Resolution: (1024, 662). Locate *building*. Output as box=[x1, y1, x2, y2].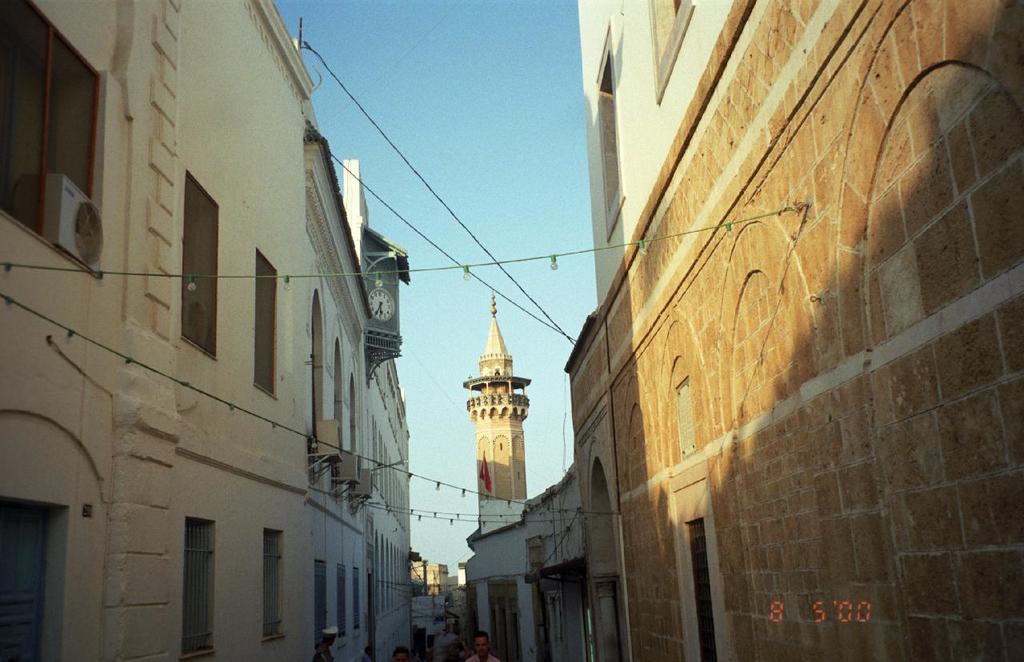
box=[462, 0, 1023, 661].
